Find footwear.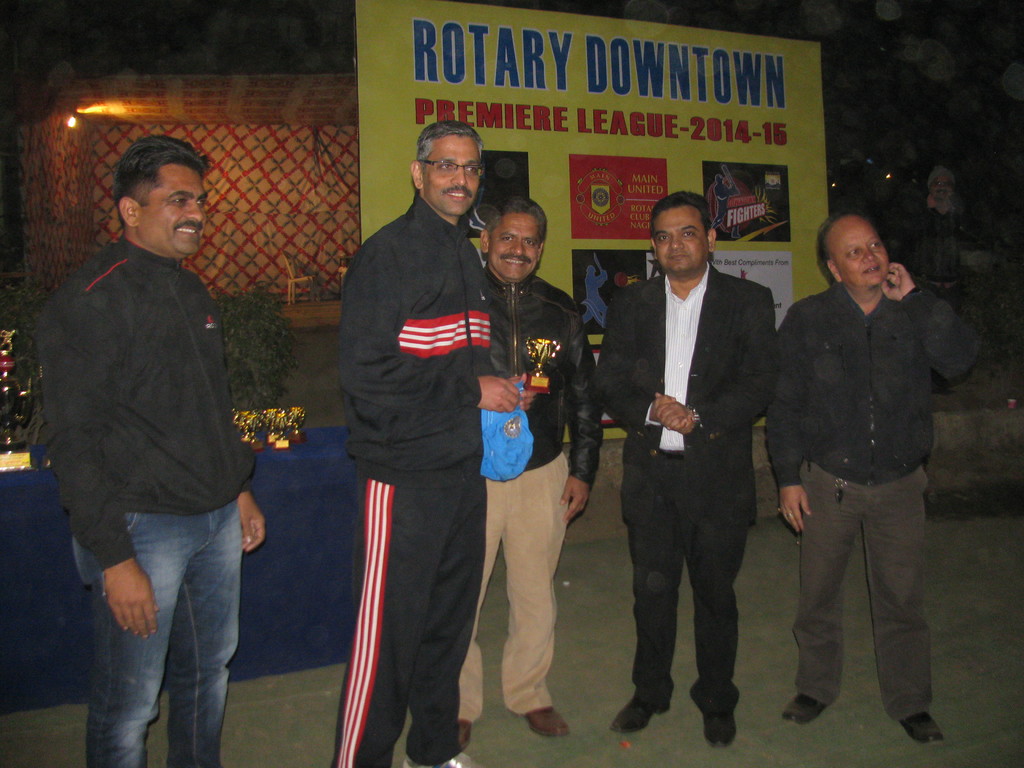
524 706 568 742.
